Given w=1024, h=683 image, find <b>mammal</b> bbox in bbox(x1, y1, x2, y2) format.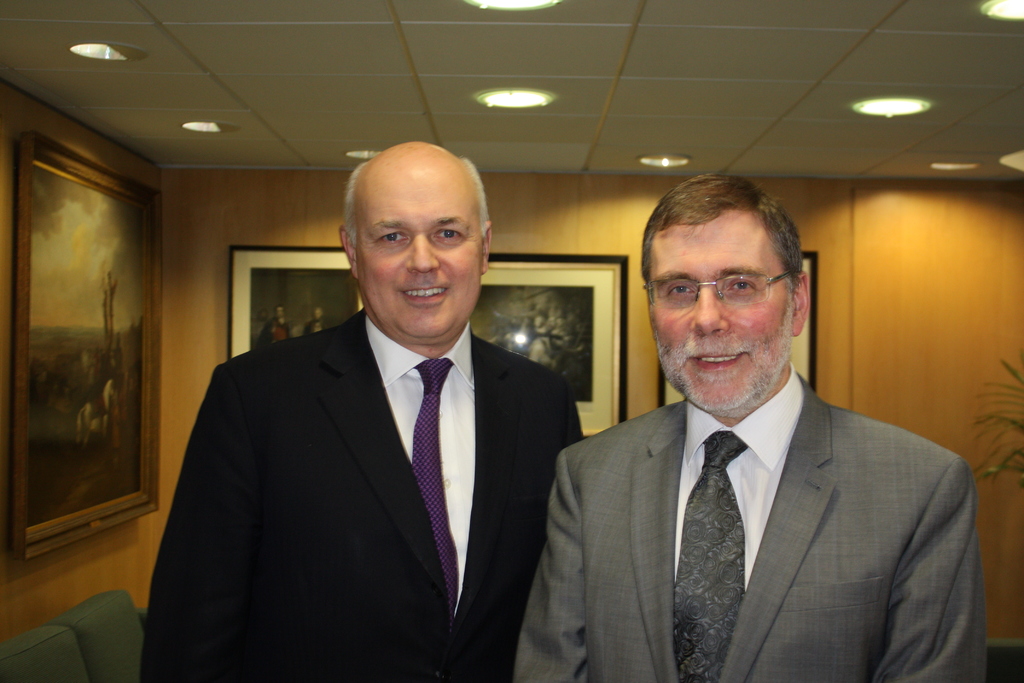
bbox(303, 304, 324, 337).
